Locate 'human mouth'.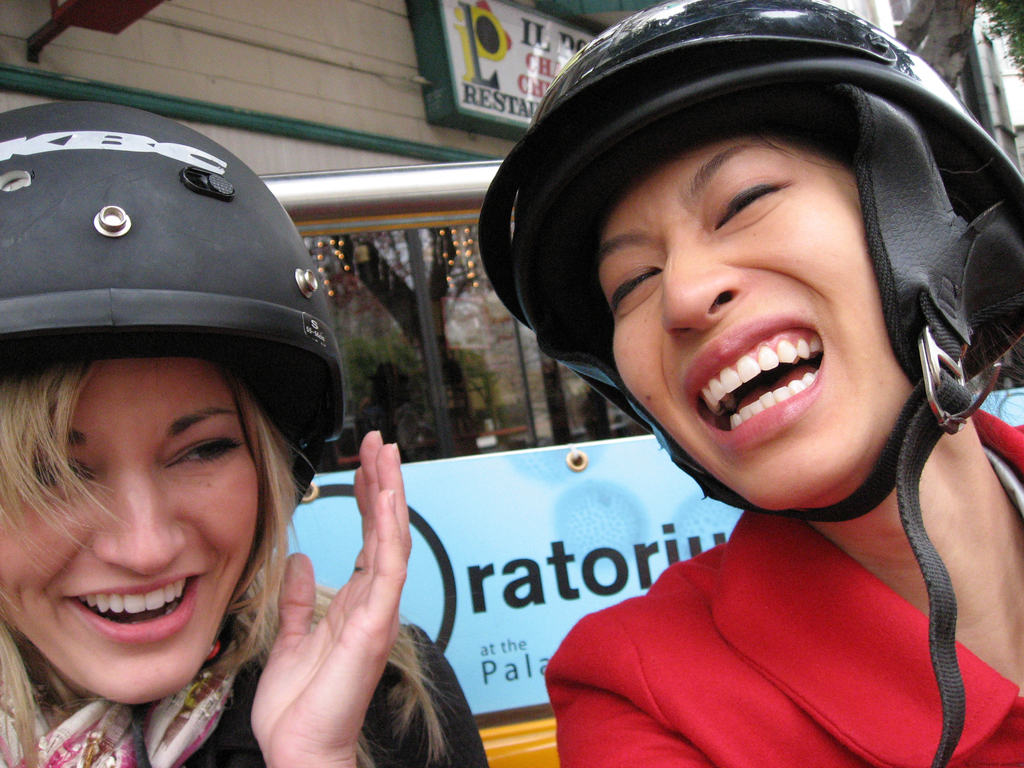
Bounding box: [x1=59, y1=573, x2=207, y2=652].
